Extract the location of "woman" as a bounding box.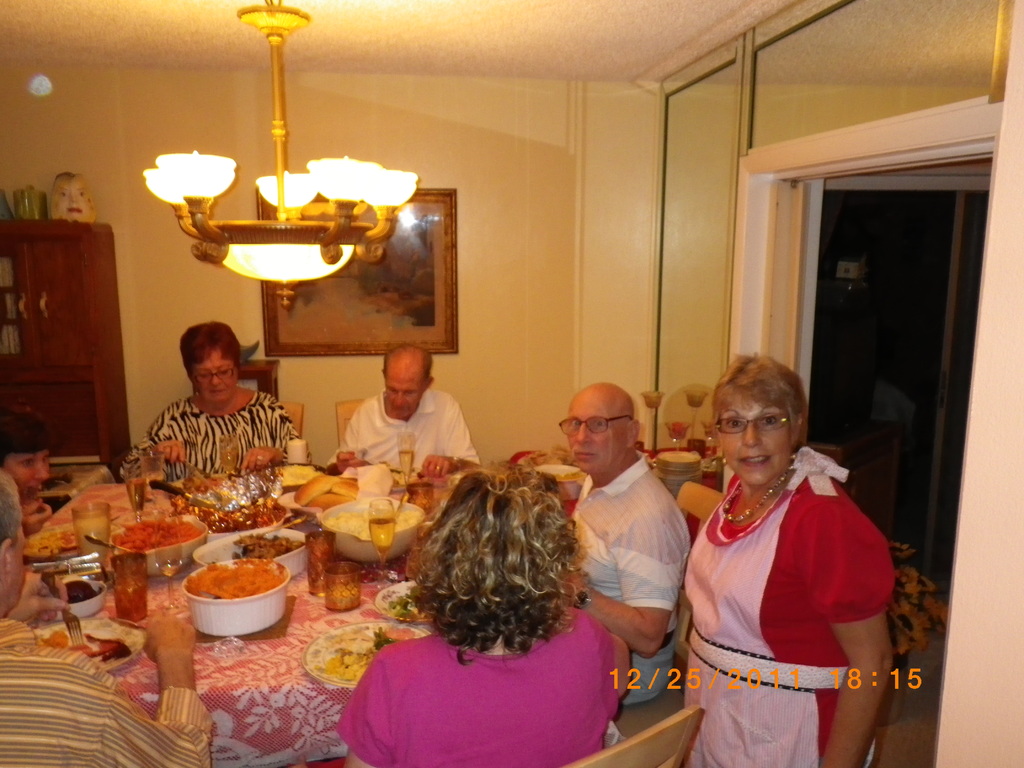
x1=333, y1=463, x2=633, y2=767.
